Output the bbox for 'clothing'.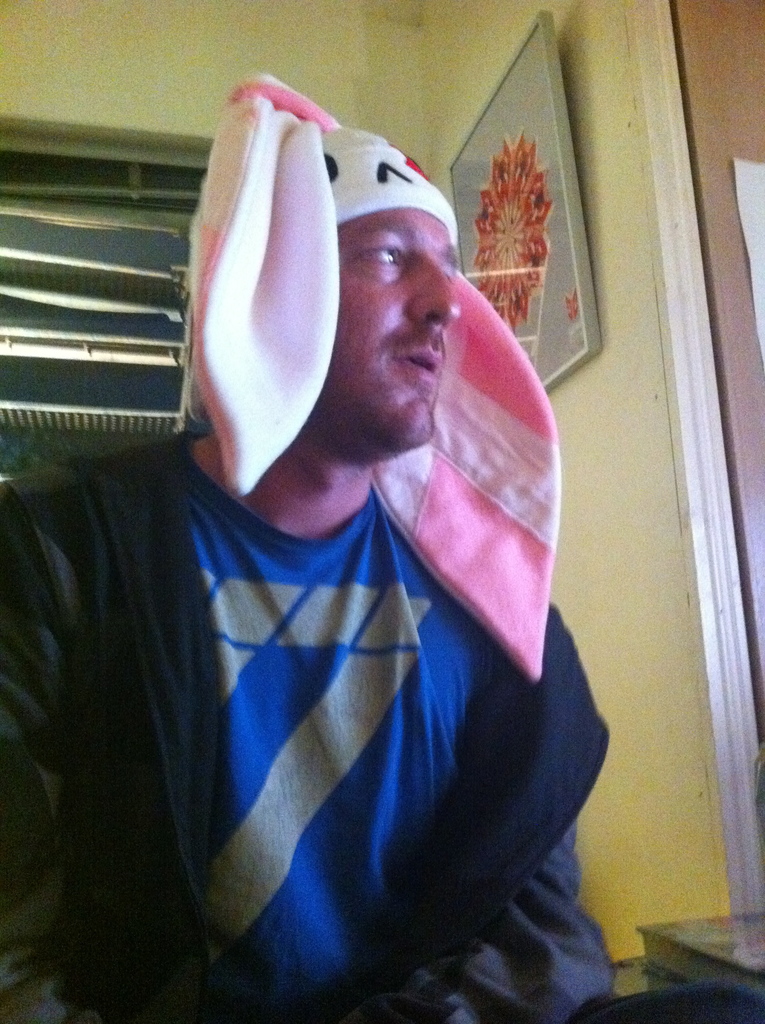
bbox=(89, 430, 585, 1014).
